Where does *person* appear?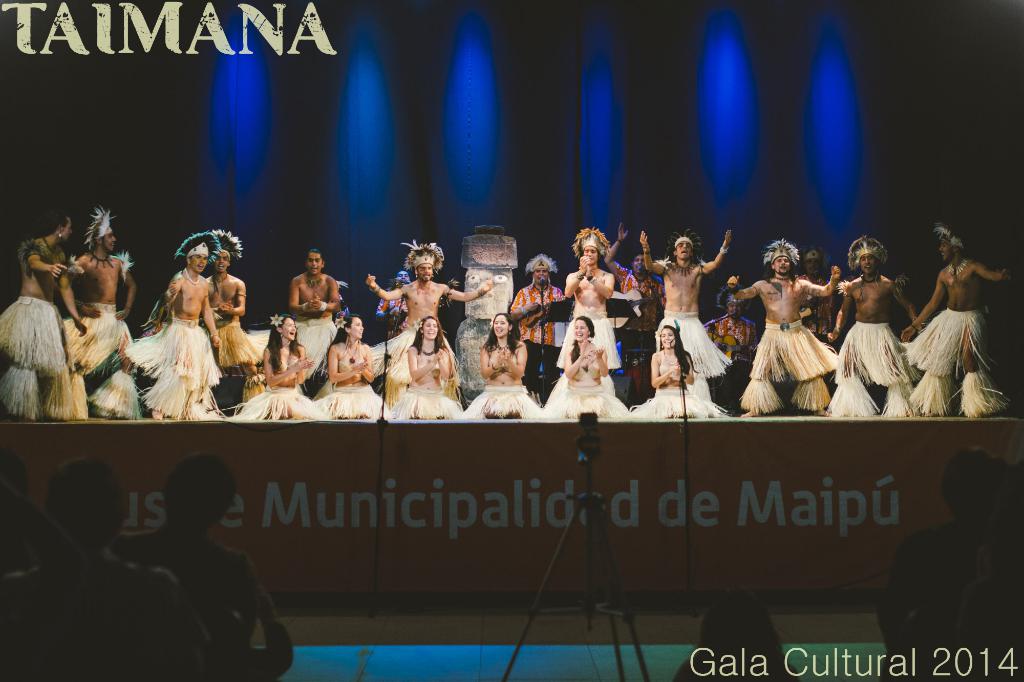
Appears at <bbox>44, 203, 144, 424</bbox>.
